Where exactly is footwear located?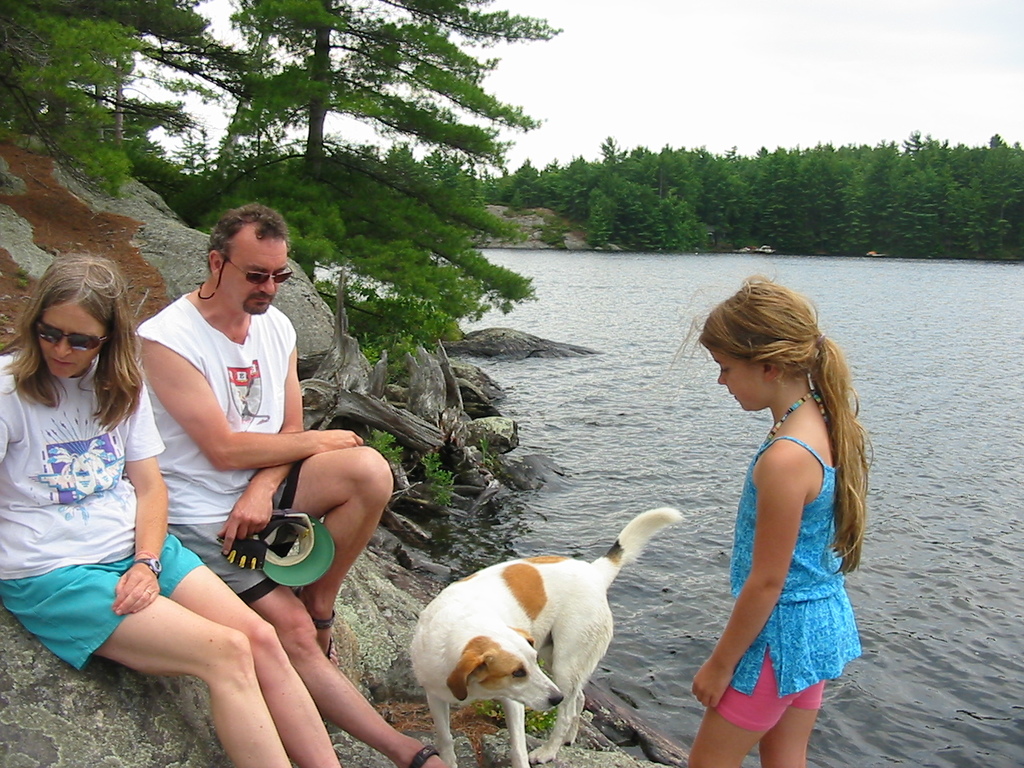
Its bounding box is 413:742:441:767.
